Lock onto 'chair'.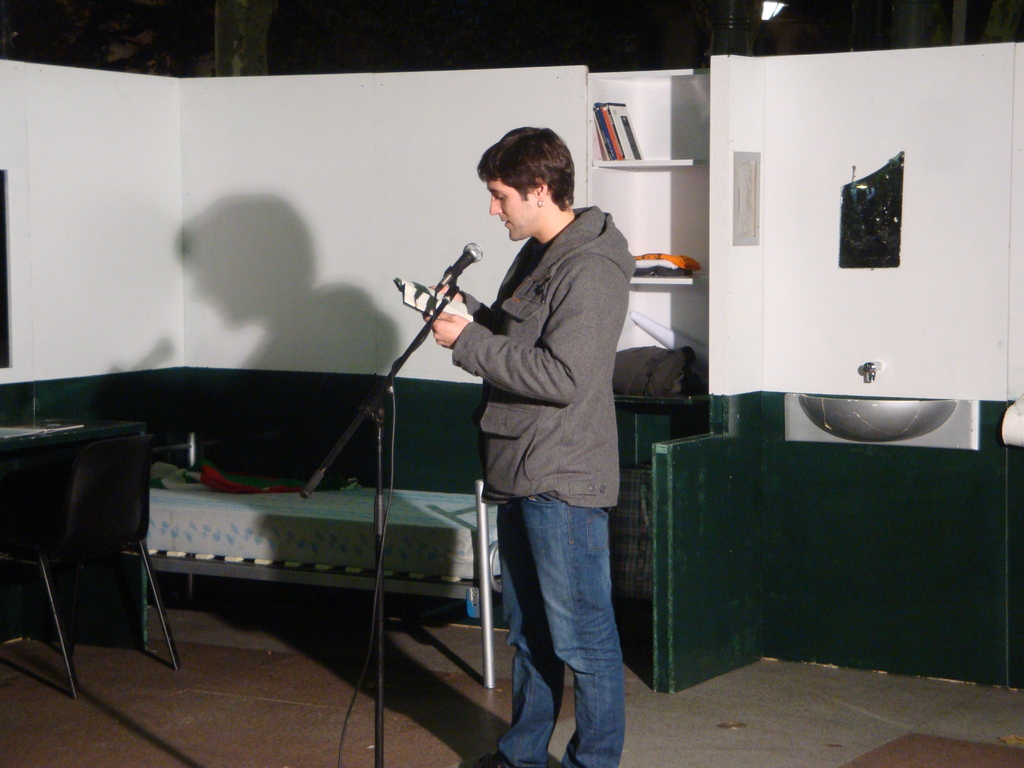
Locked: crop(1, 435, 181, 701).
